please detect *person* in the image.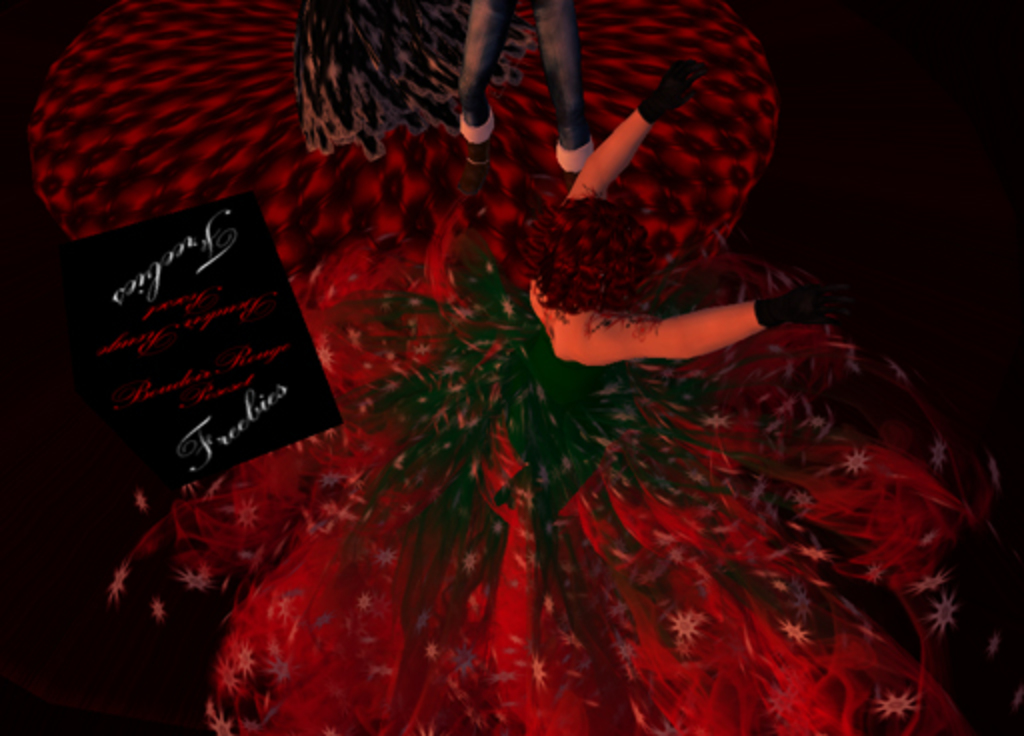
bbox(452, 0, 594, 182).
